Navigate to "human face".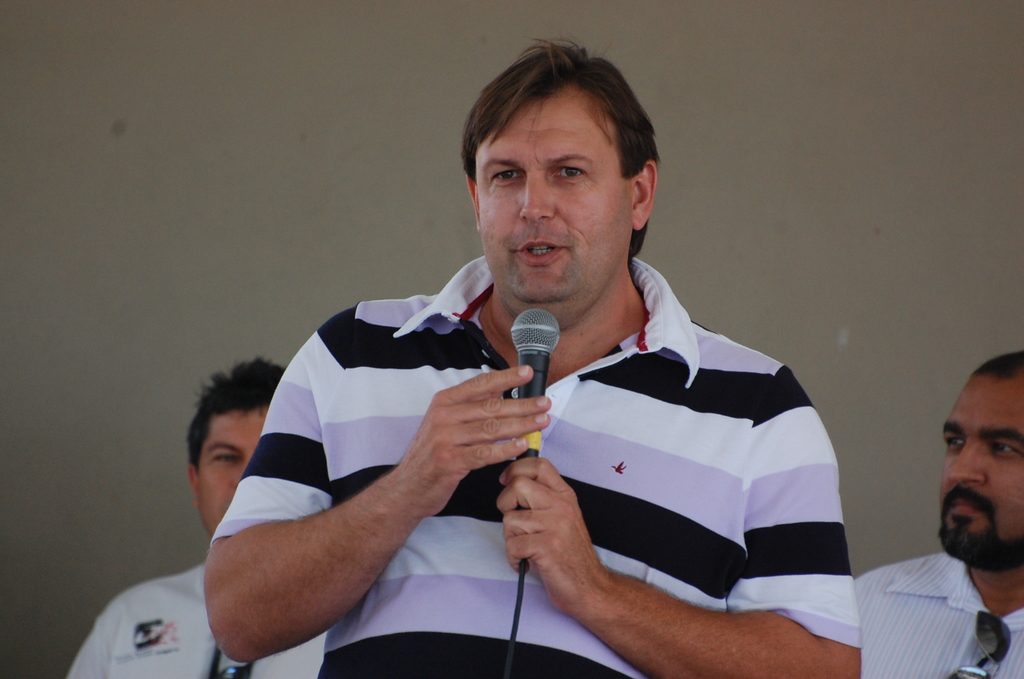
Navigation target: <region>193, 401, 272, 542</region>.
